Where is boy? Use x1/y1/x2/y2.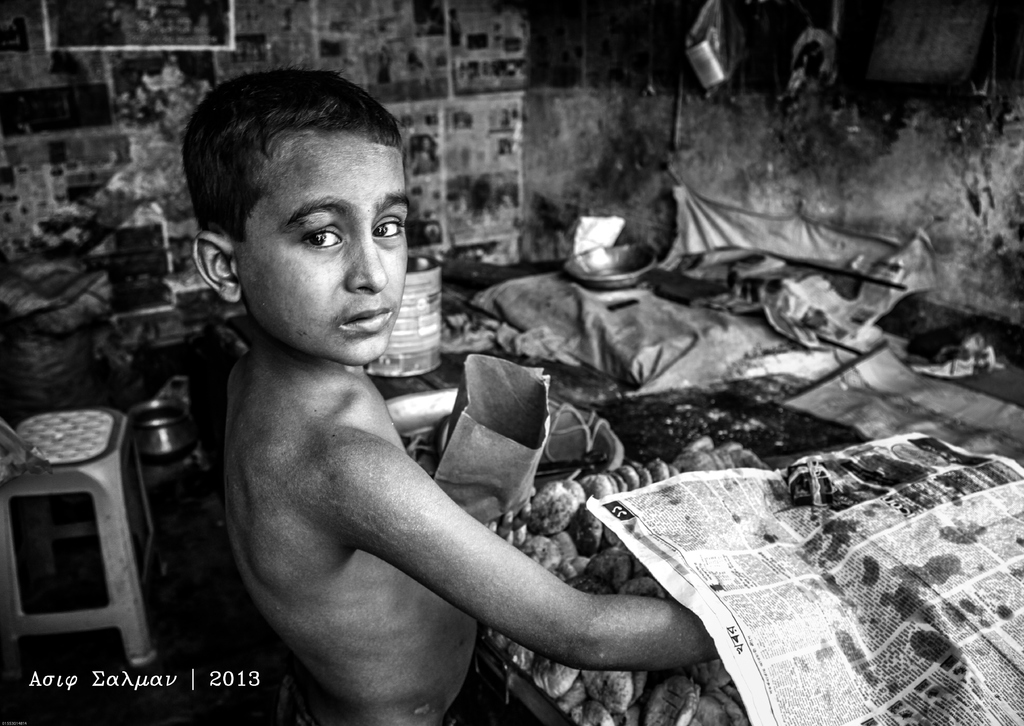
215/63/750/725.
